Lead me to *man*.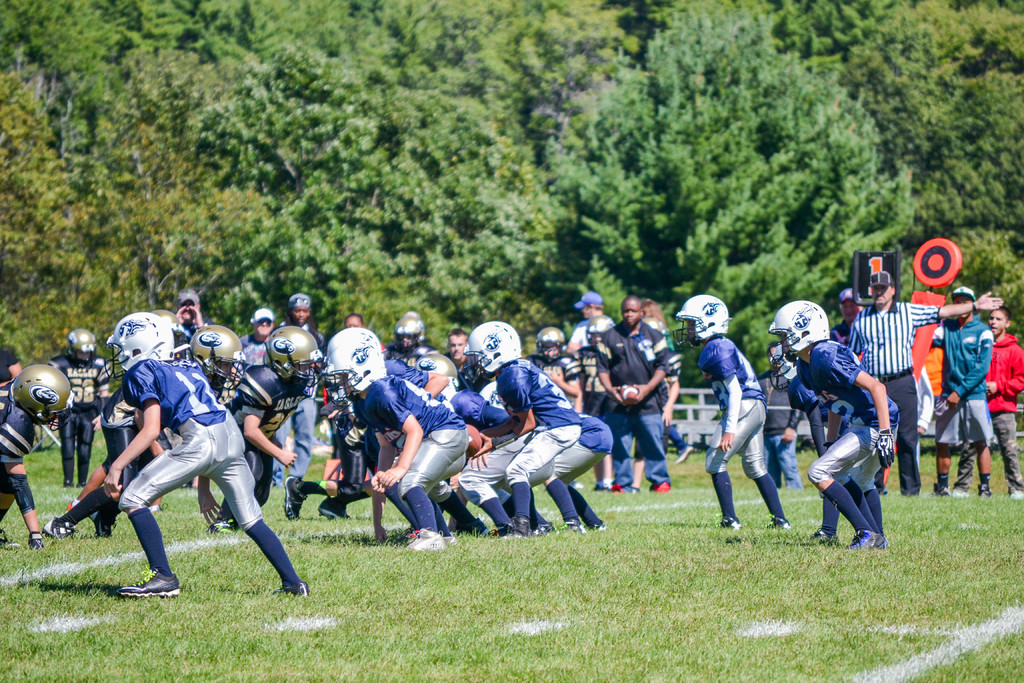
Lead to {"left": 668, "top": 295, "right": 792, "bottom": 544}.
